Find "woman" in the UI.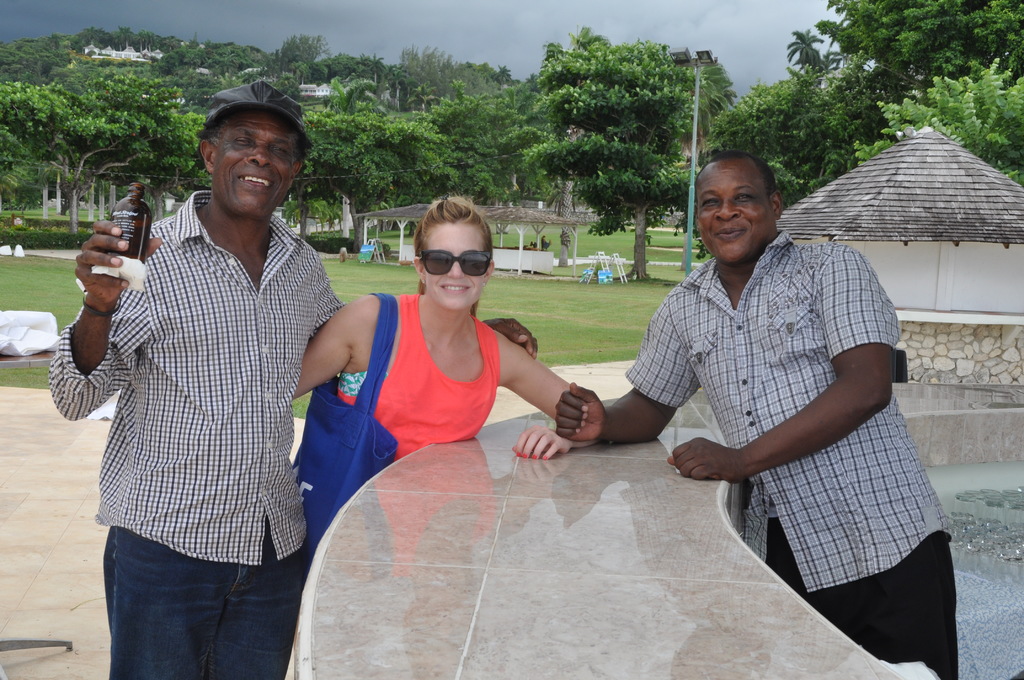
UI element at 315:197:573:502.
